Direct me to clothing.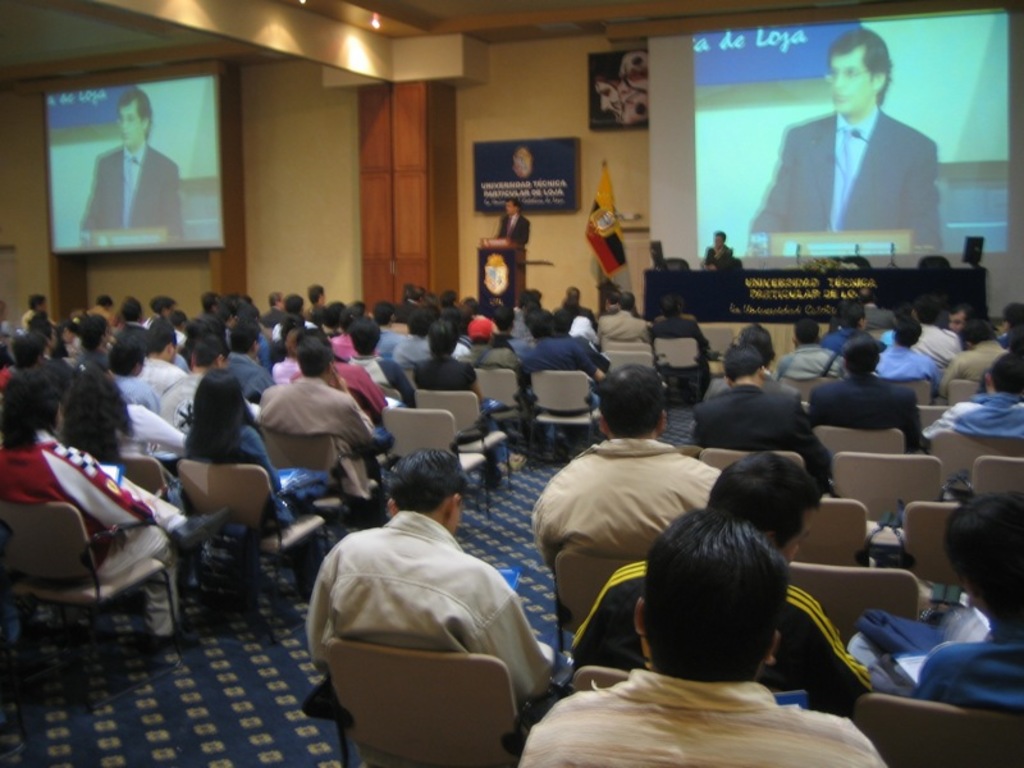
Direction: (3, 426, 189, 631).
